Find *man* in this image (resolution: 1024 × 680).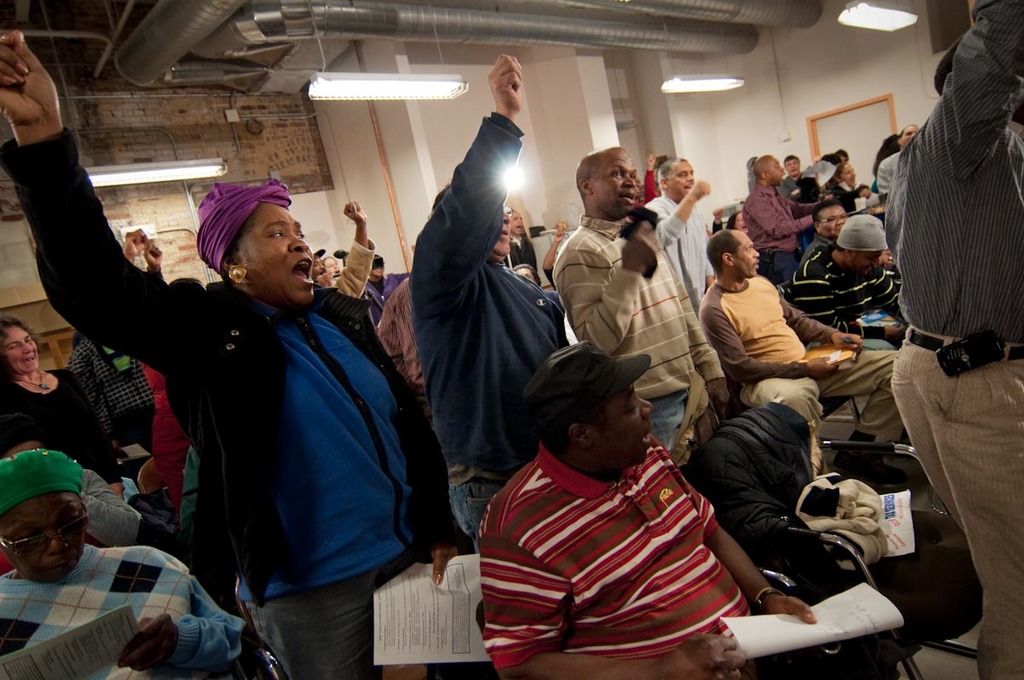
box(476, 338, 830, 679).
